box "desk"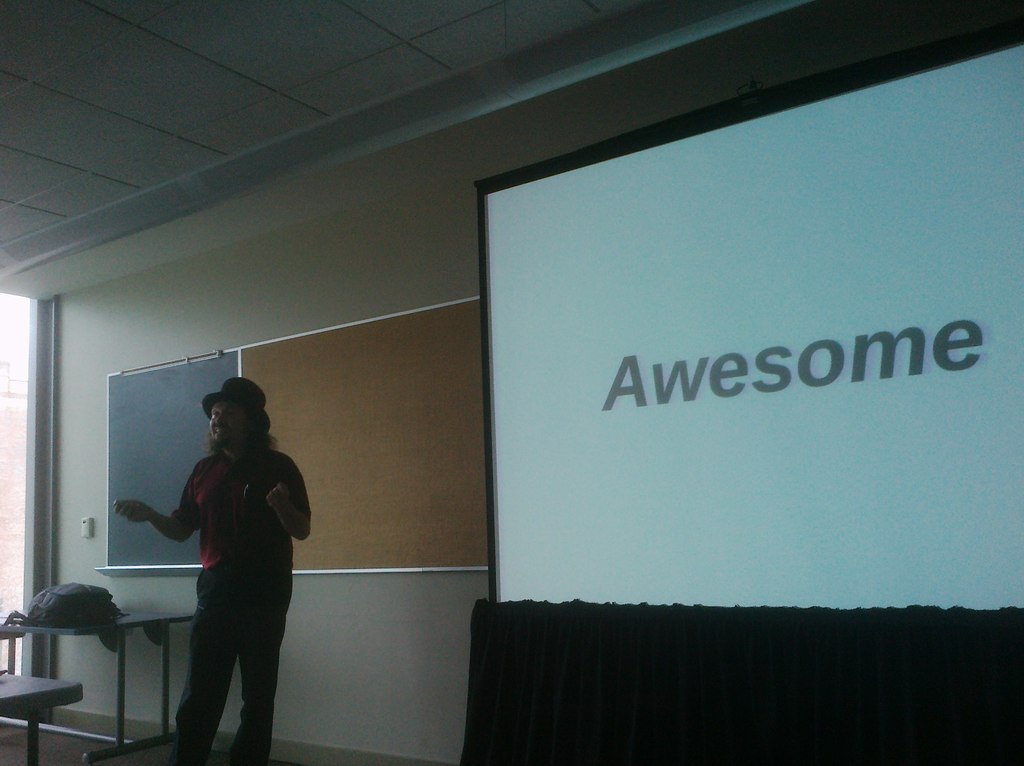
bbox=(2, 606, 190, 765)
